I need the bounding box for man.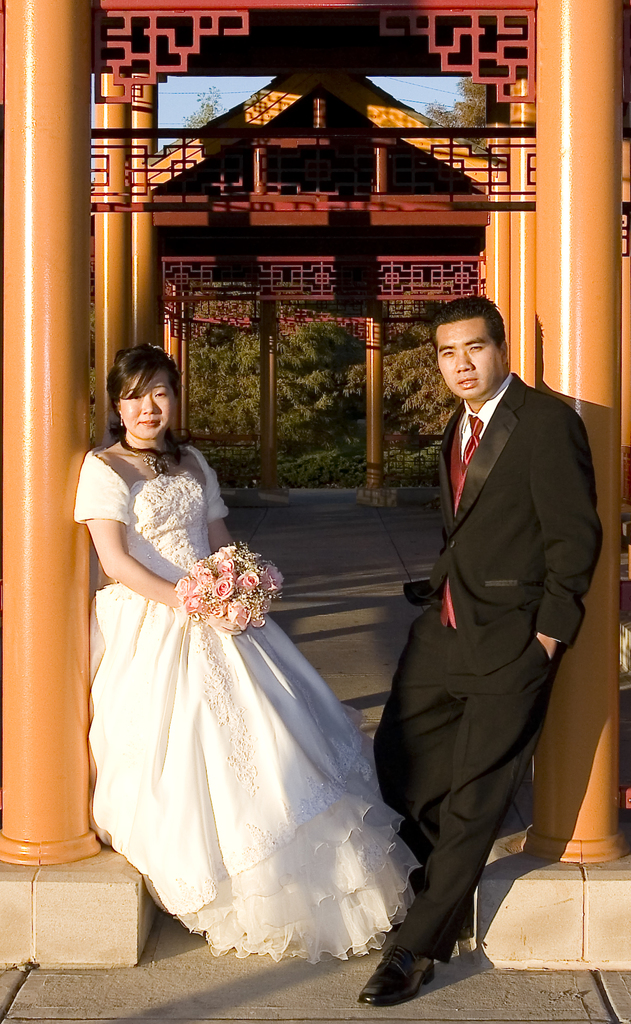
Here it is: Rect(389, 264, 593, 932).
